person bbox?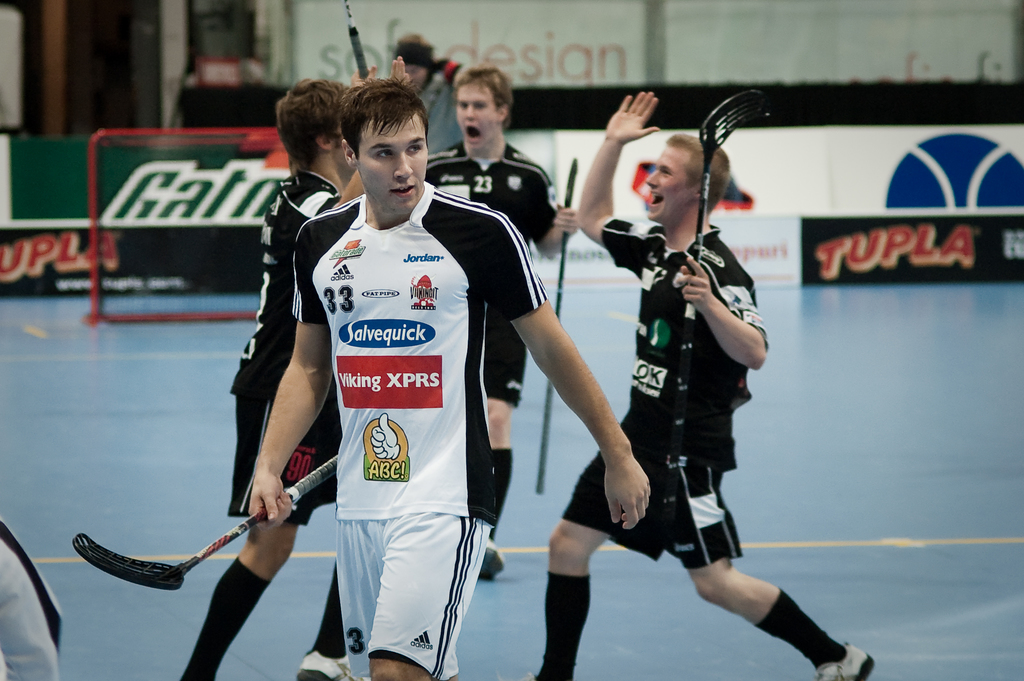
498, 90, 879, 680
